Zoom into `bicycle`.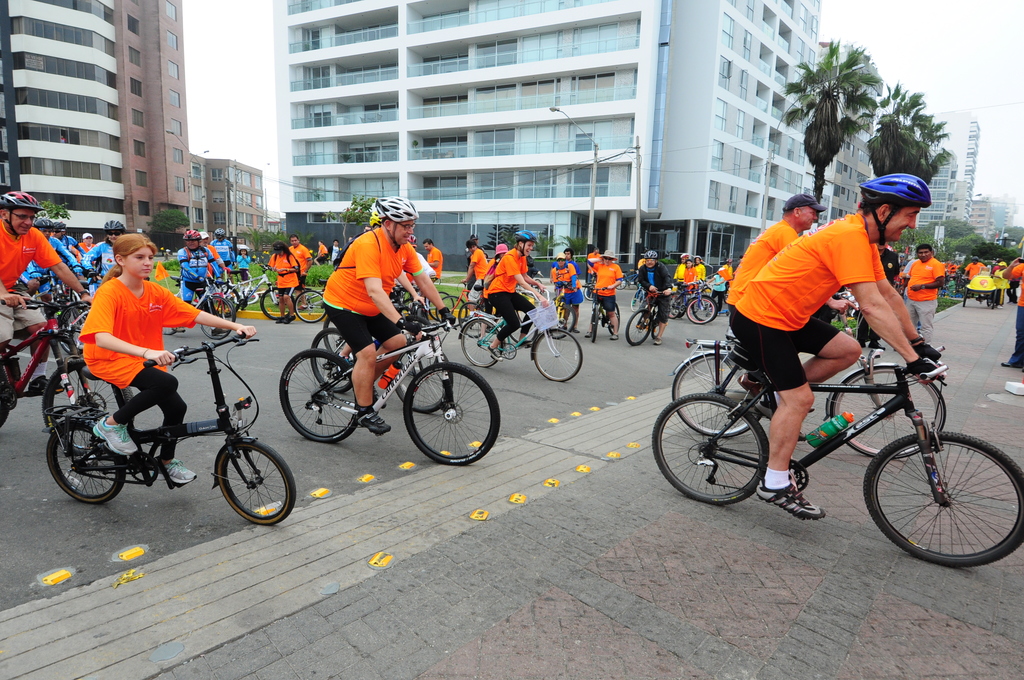
Zoom target: 552/289/572/341.
